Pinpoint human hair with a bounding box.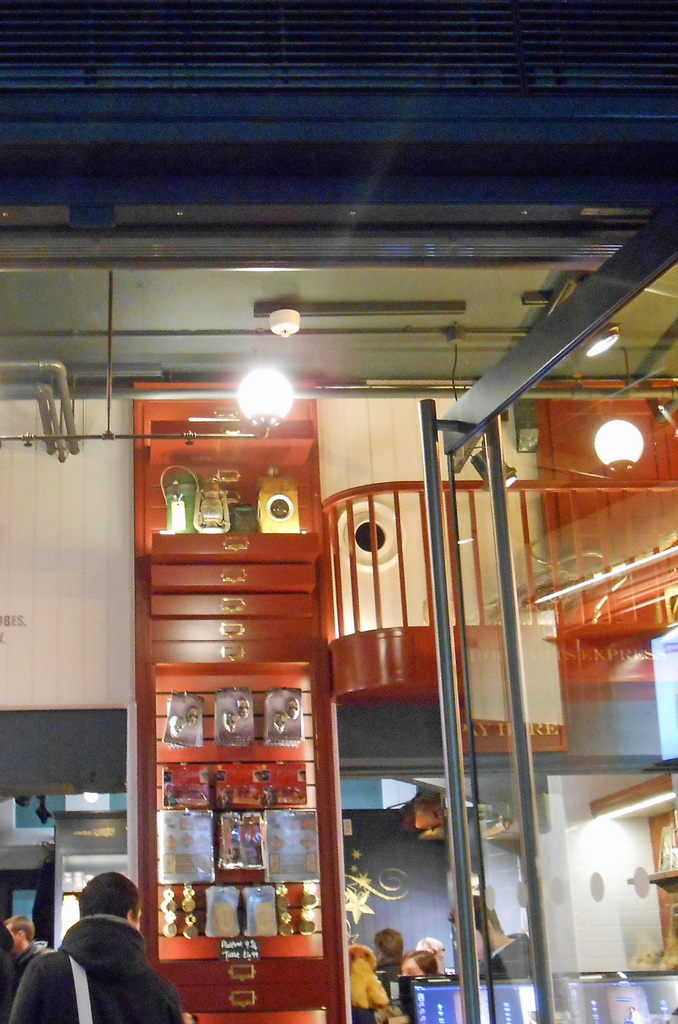
{"left": 374, "top": 929, "right": 402, "bottom": 960}.
